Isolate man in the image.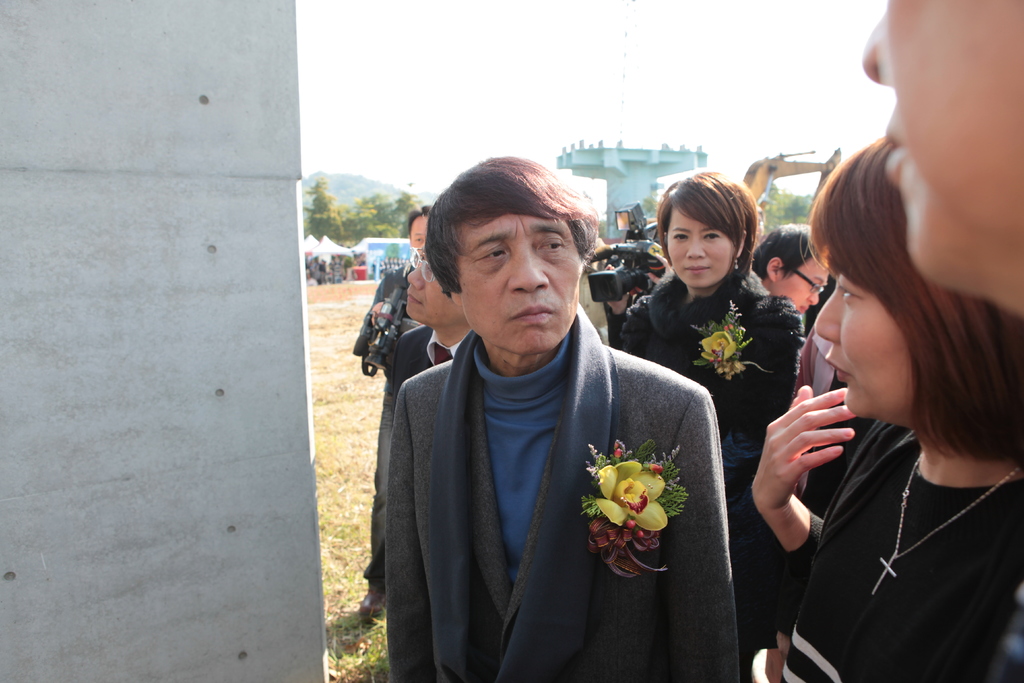
Isolated region: 394/239/474/388.
